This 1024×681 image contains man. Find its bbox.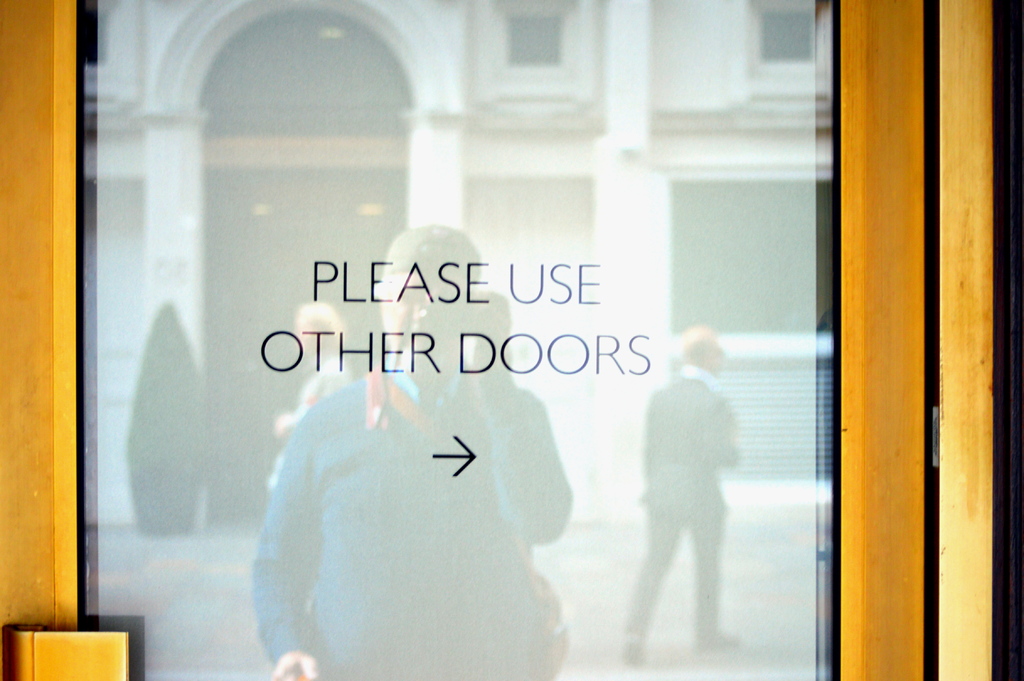
[x1=250, y1=224, x2=575, y2=680].
